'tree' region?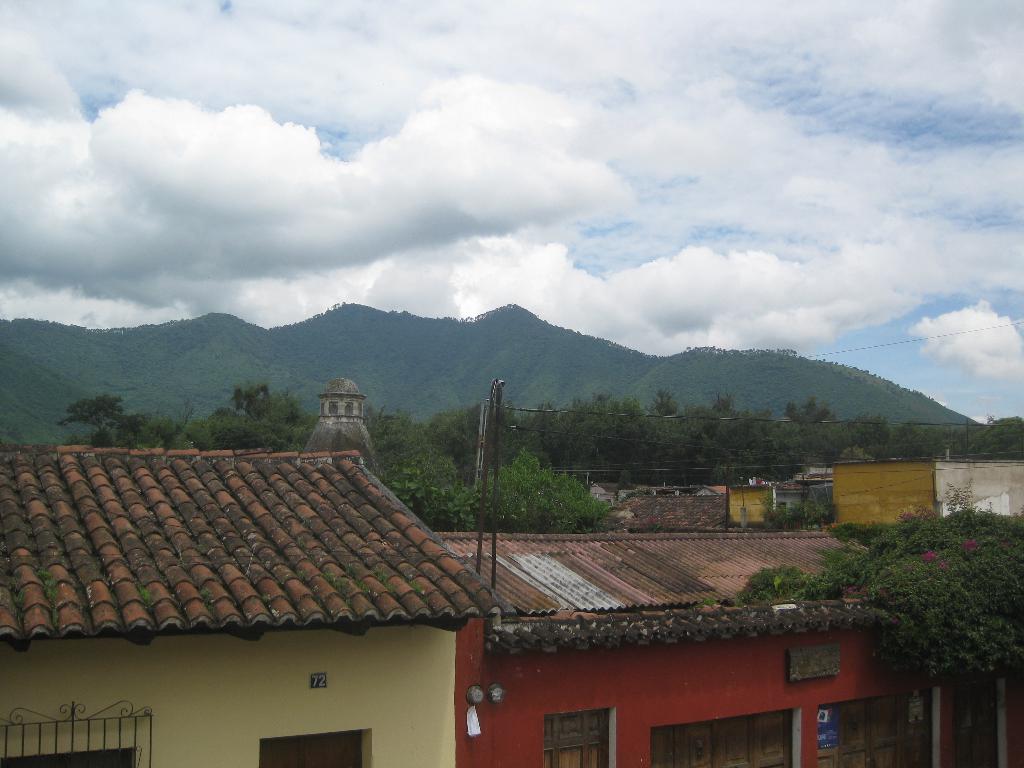
(left=435, top=447, right=614, bottom=533)
